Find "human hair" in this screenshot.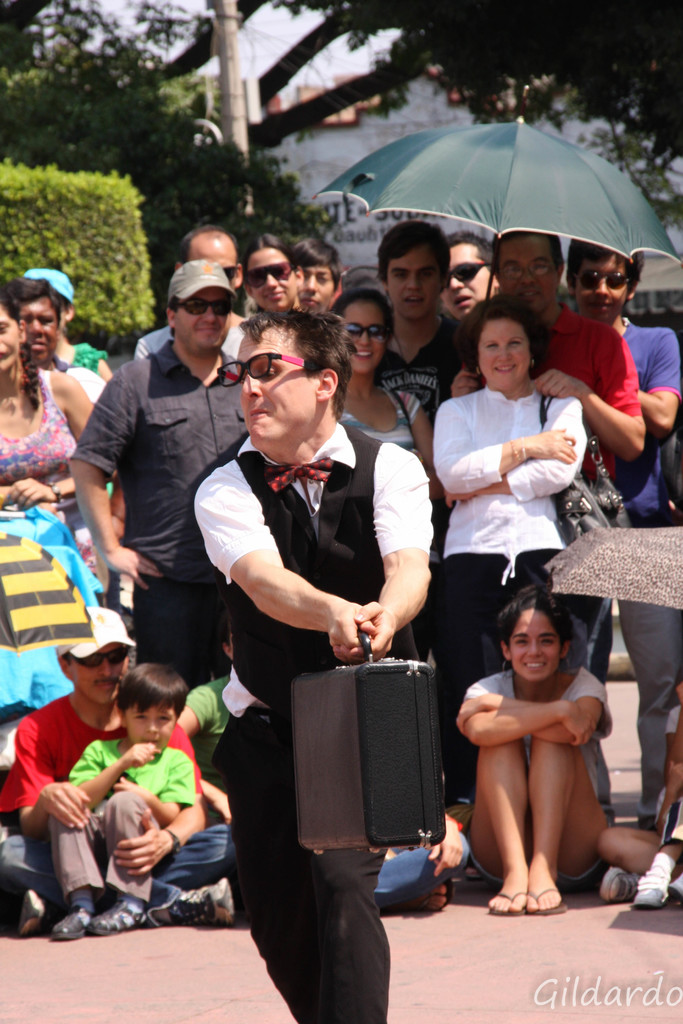
The bounding box for "human hair" is crop(565, 239, 644, 304).
